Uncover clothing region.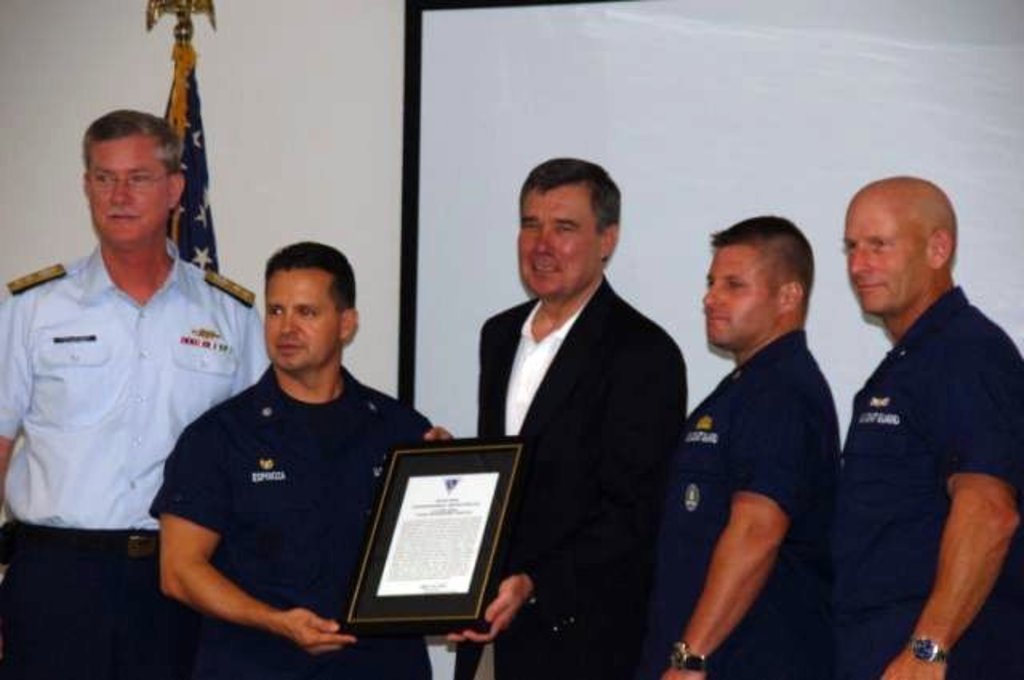
Uncovered: BBox(827, 283, 1022, 678).
